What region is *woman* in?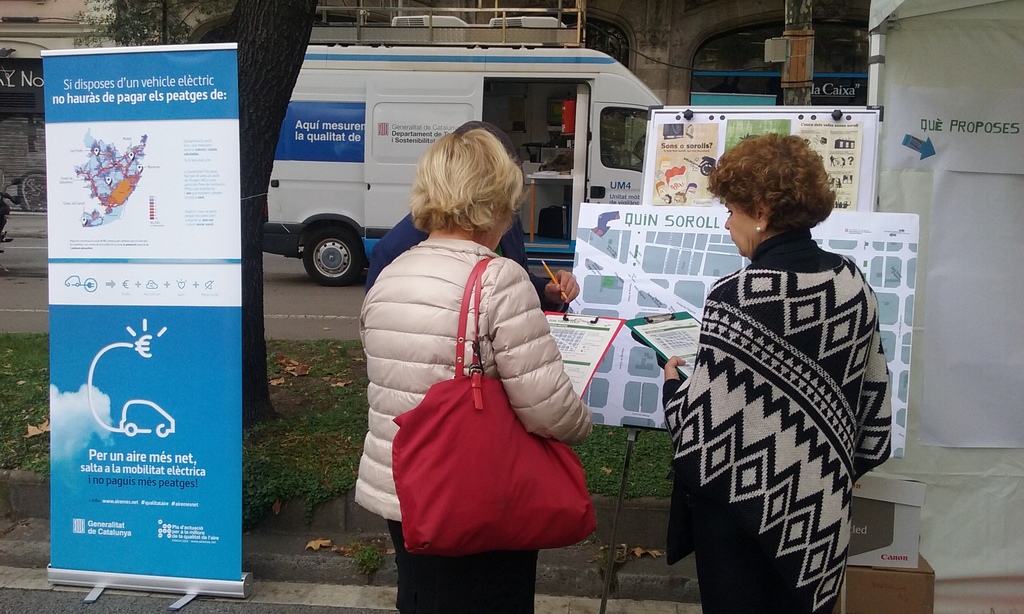
bbox(661, 132, 895, 612).
